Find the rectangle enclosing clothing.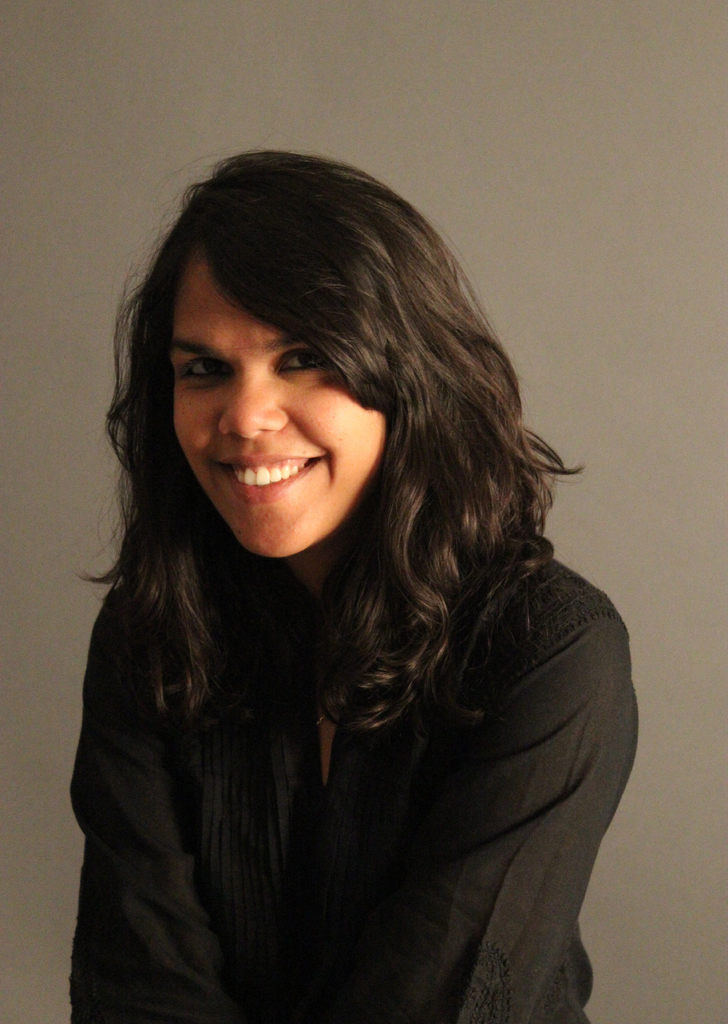
crop(74, 476, 604, 1016).
